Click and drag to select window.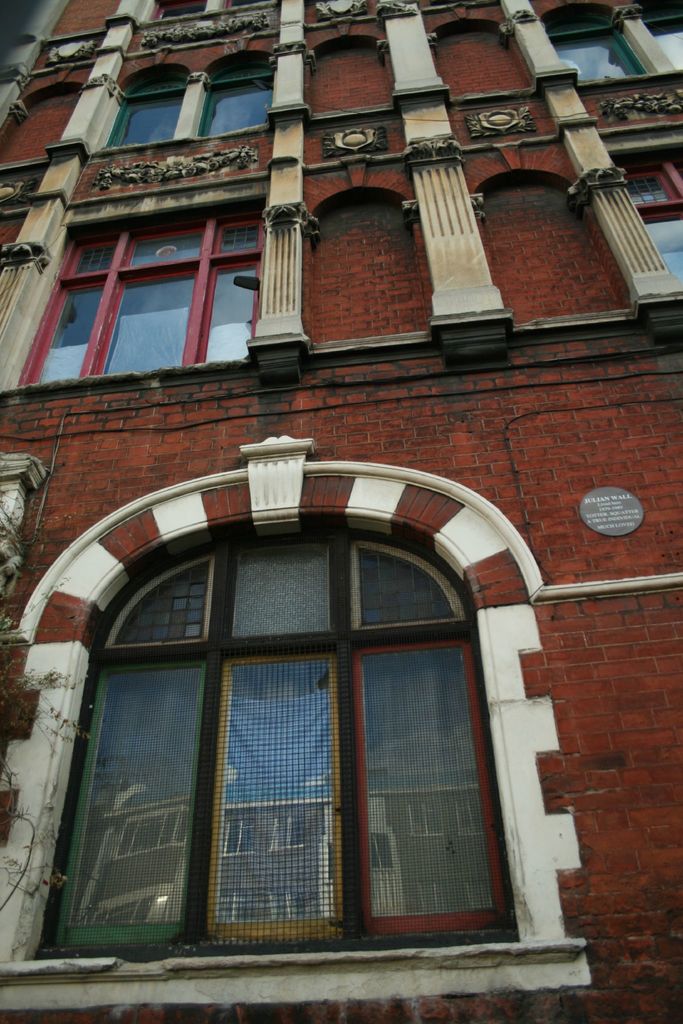
Selection: box(536, 0, 680, 85).
